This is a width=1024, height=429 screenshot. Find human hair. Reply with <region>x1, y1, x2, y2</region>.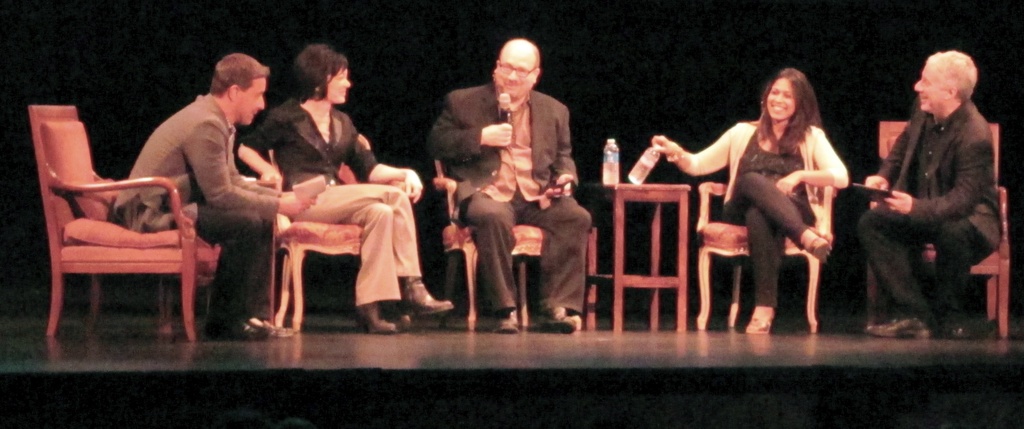
<region>210, 51, 270, 99</region>.
